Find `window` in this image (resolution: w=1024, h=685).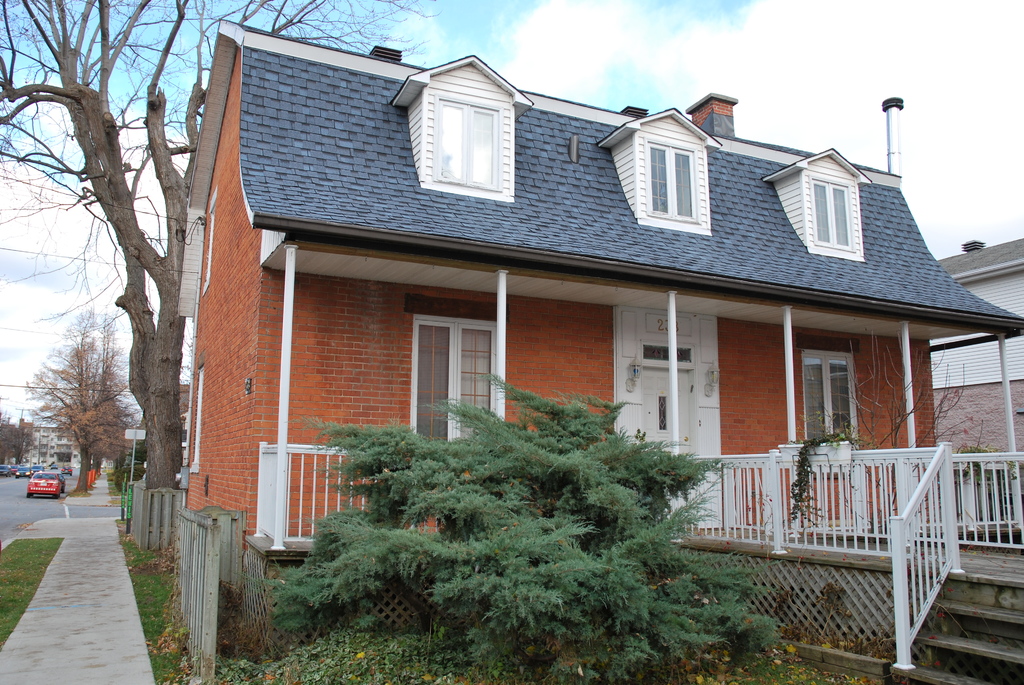
region(645, 138, 701, 221).
